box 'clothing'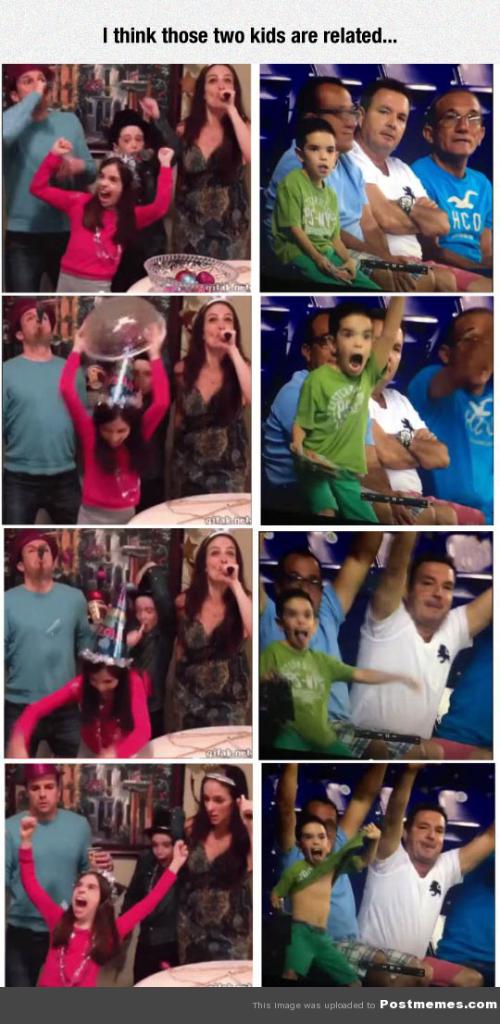
262/370/377/515
